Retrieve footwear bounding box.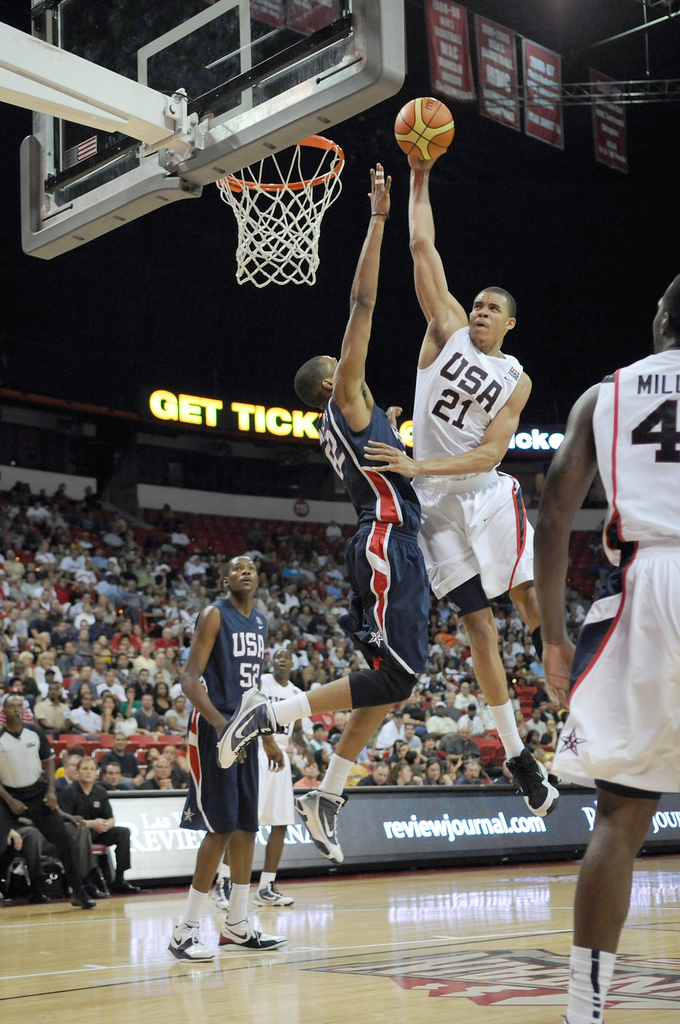
Bounding box: rect(503, 746, 562, 822).
